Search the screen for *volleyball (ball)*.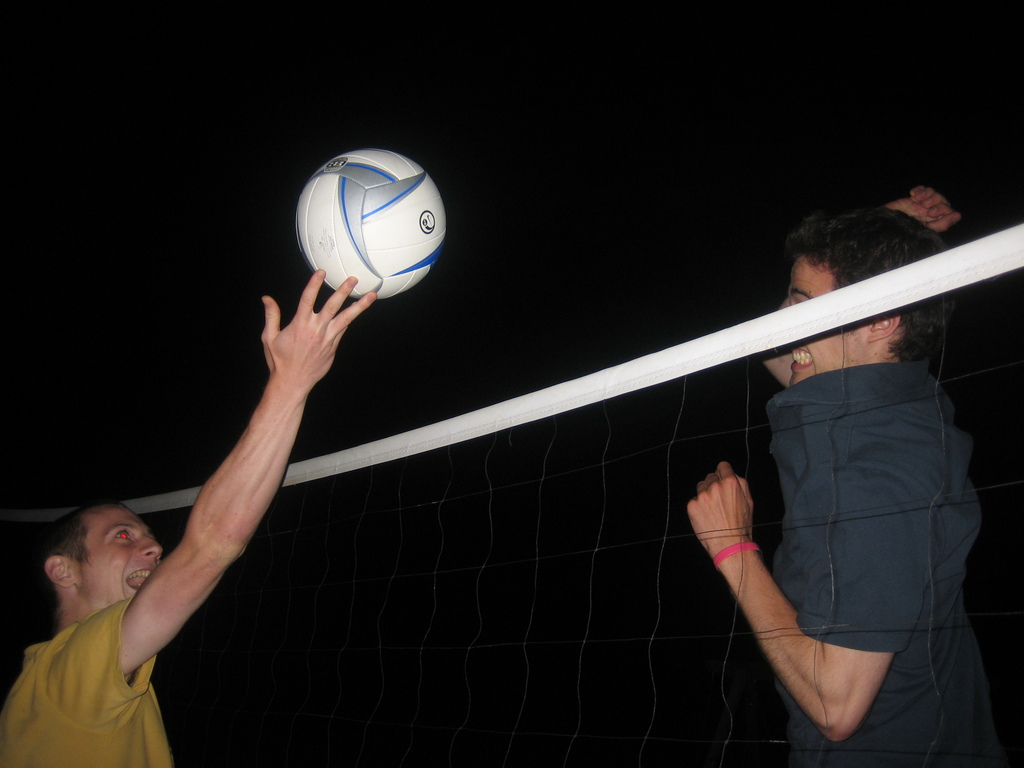
Found at [left=292, top=145, right=449, bottom=303].
